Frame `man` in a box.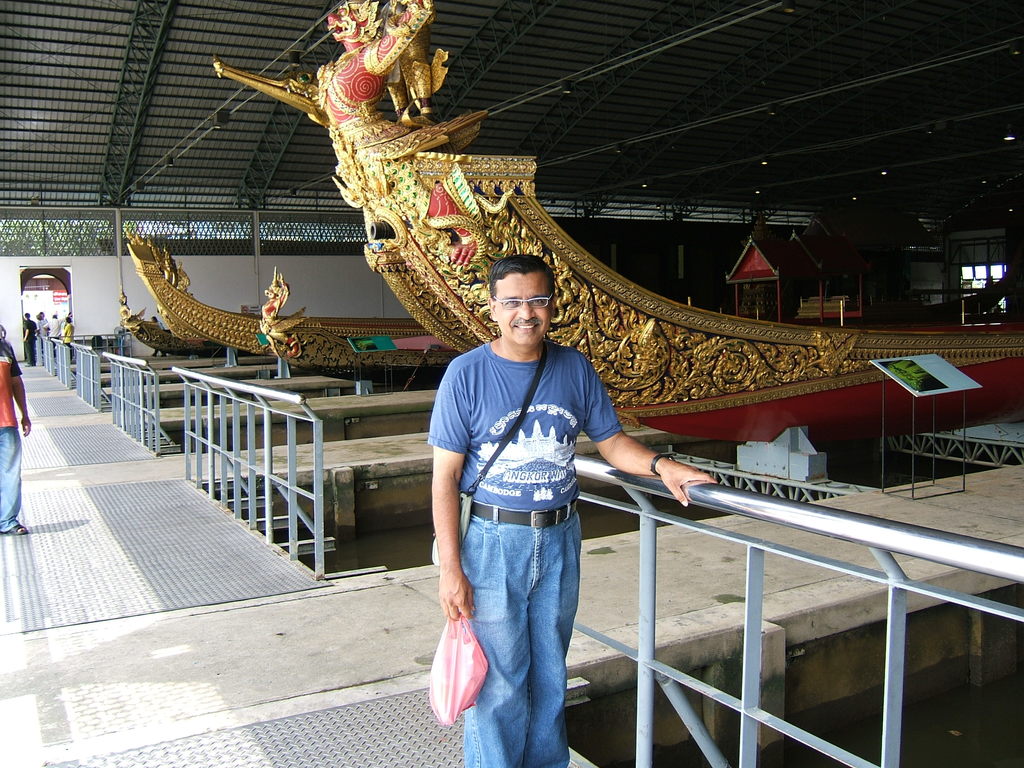
24/315/38/364.
